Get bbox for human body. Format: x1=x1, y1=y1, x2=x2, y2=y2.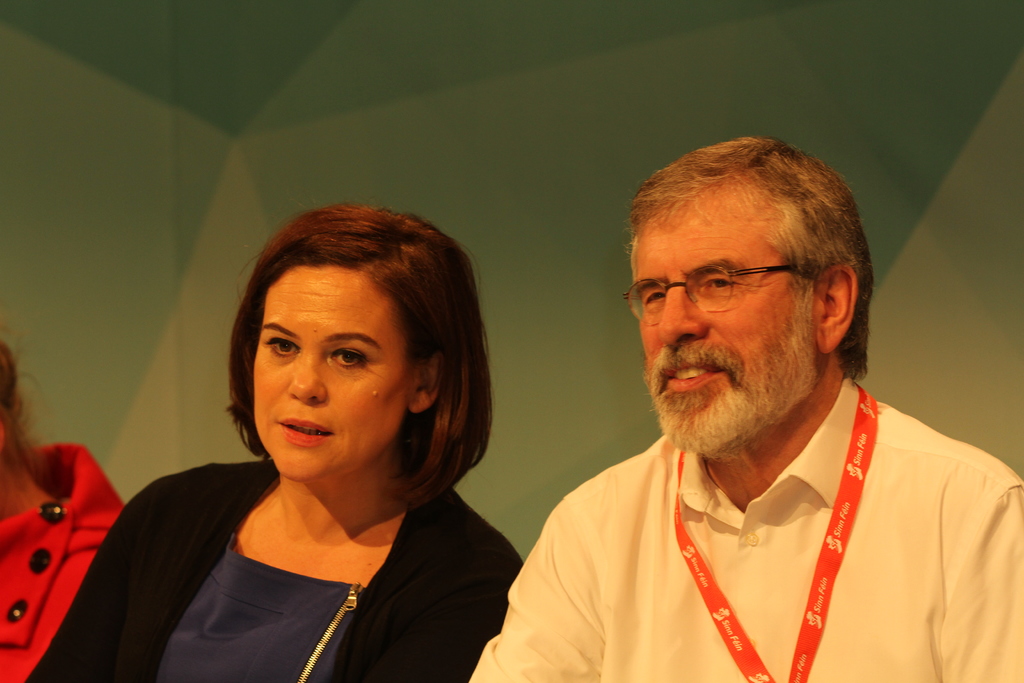
x1=506, y1=180, x2=996, y2=682.
